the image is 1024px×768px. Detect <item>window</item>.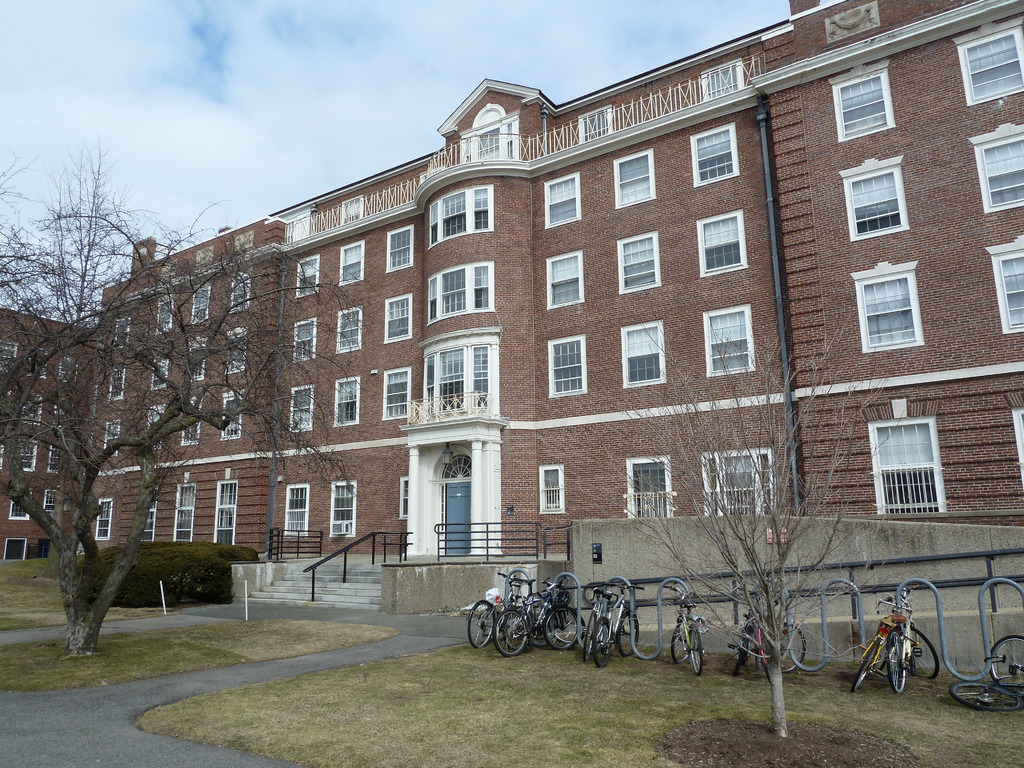
Detection: {"x1": 333, "y1": 483, "x2": 354, "y2": 537}.
